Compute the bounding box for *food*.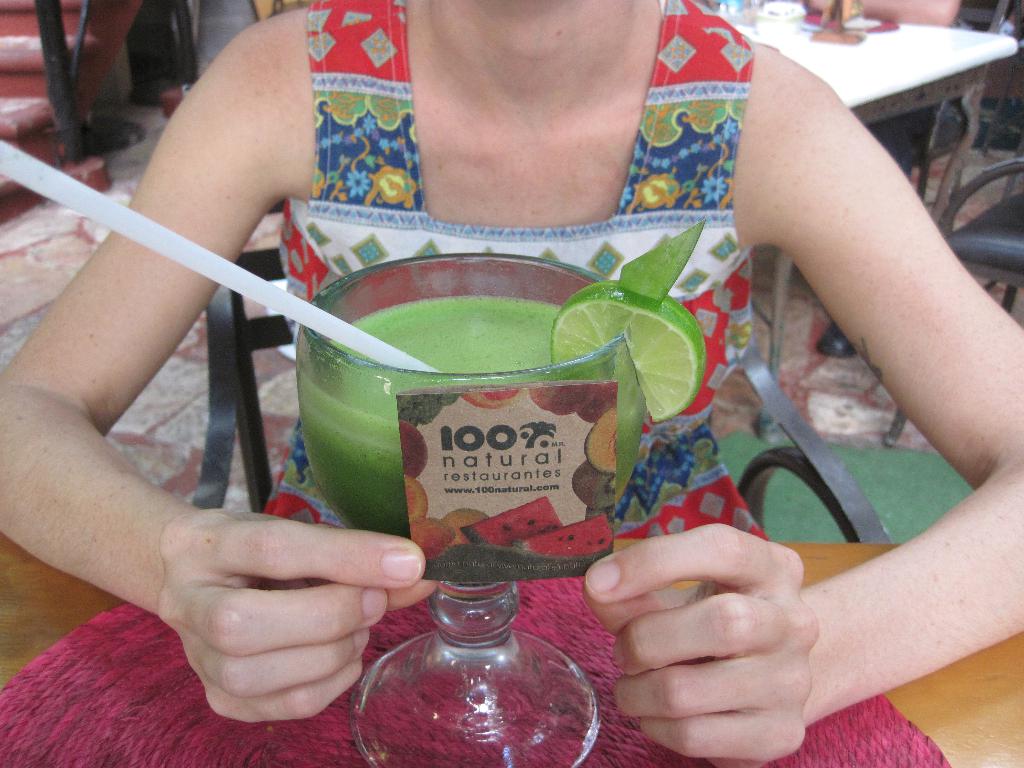
left=570, top=461, right=616, bottom=511.
